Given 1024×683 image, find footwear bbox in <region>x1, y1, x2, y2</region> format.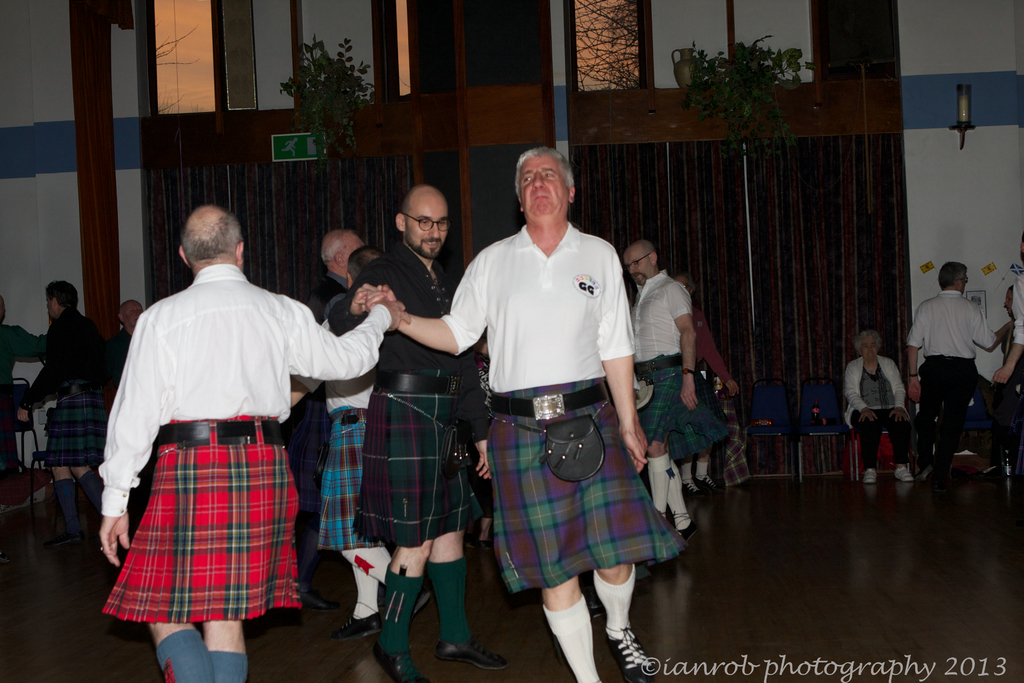
<region>701, 473, 717, 493</region>.
